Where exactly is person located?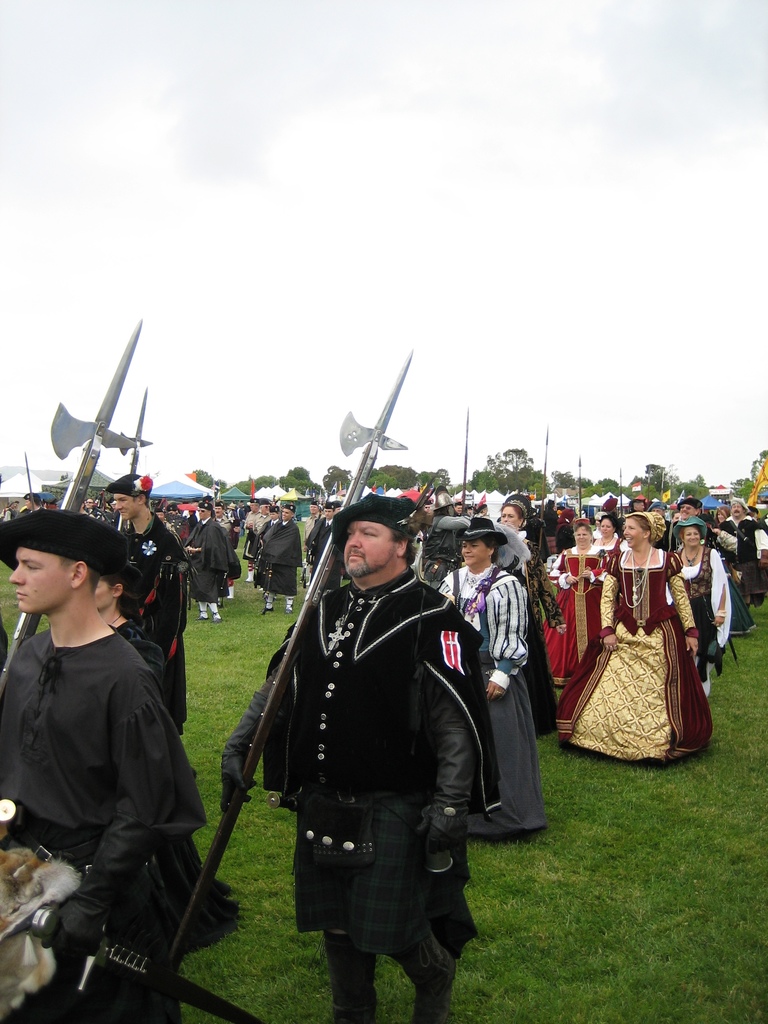
Its bounding box is [115, 468, 189, 727].
